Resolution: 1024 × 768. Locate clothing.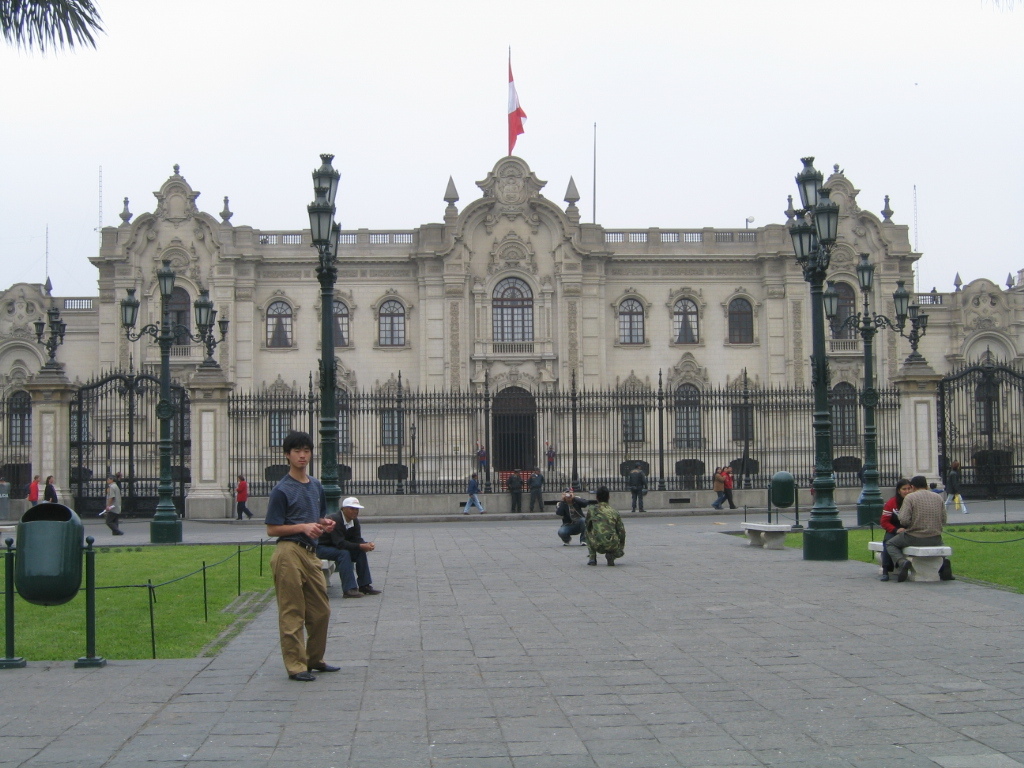
bbox=(46, 486, 60, 505).
